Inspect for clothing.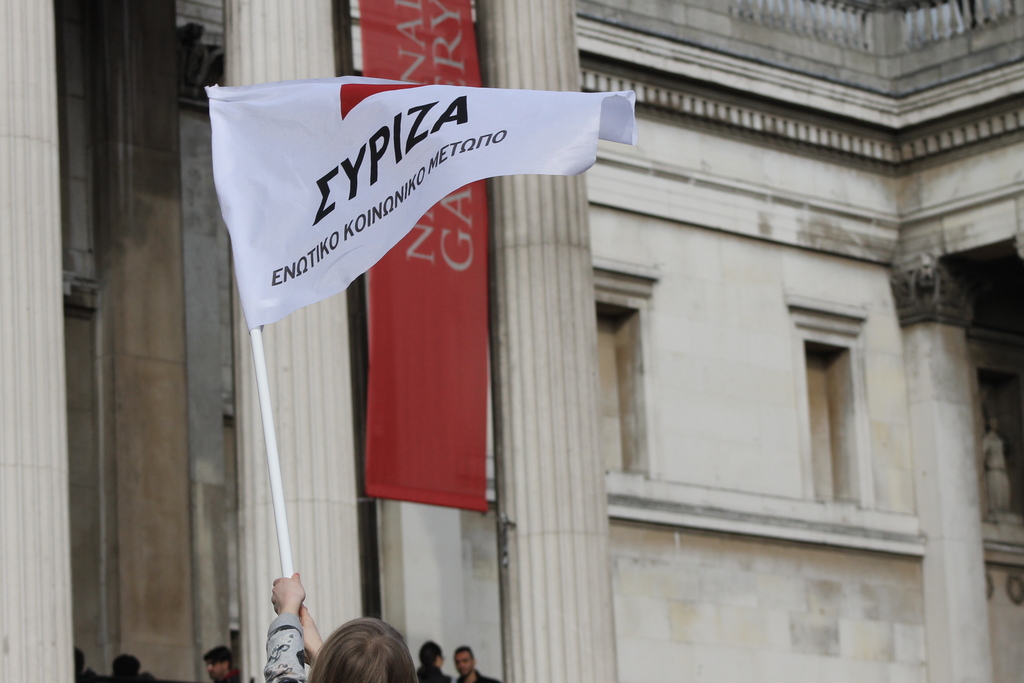
Inspection: (452,670,504,682).
